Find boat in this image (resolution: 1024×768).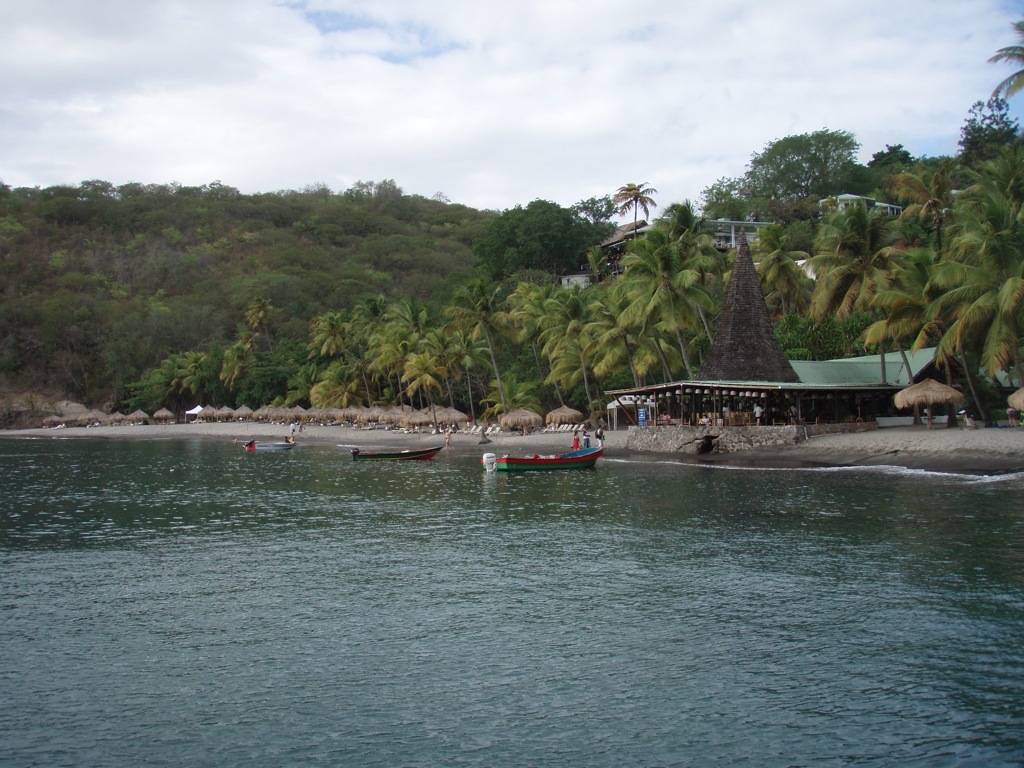
{"x1": 249, "y1": 438, "x2": 295, "y2": 449}.
